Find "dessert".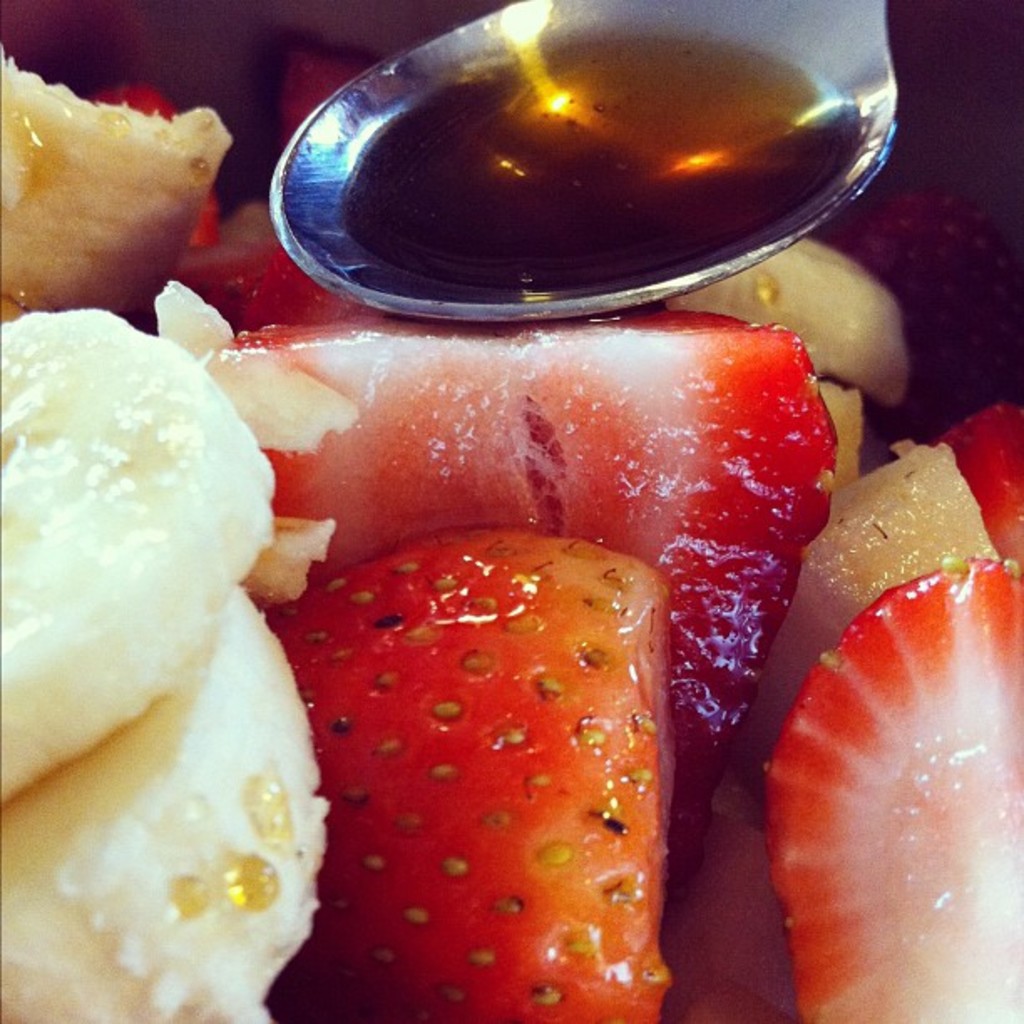
Rect(0, 45, 1022, 1022).
